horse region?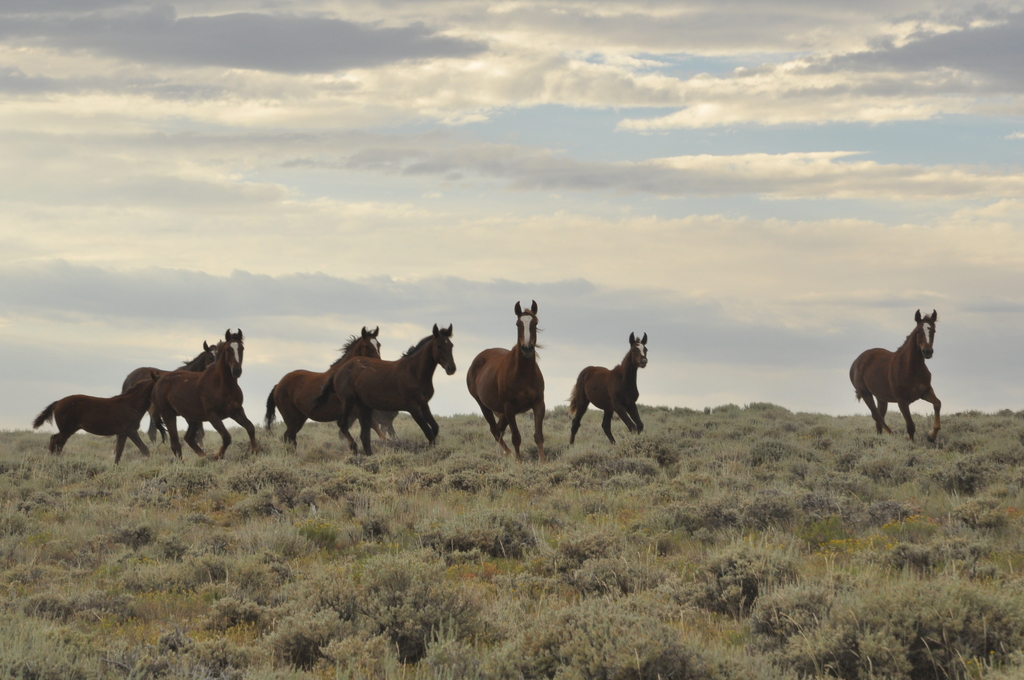
detection(465, 299, 548, 462)
